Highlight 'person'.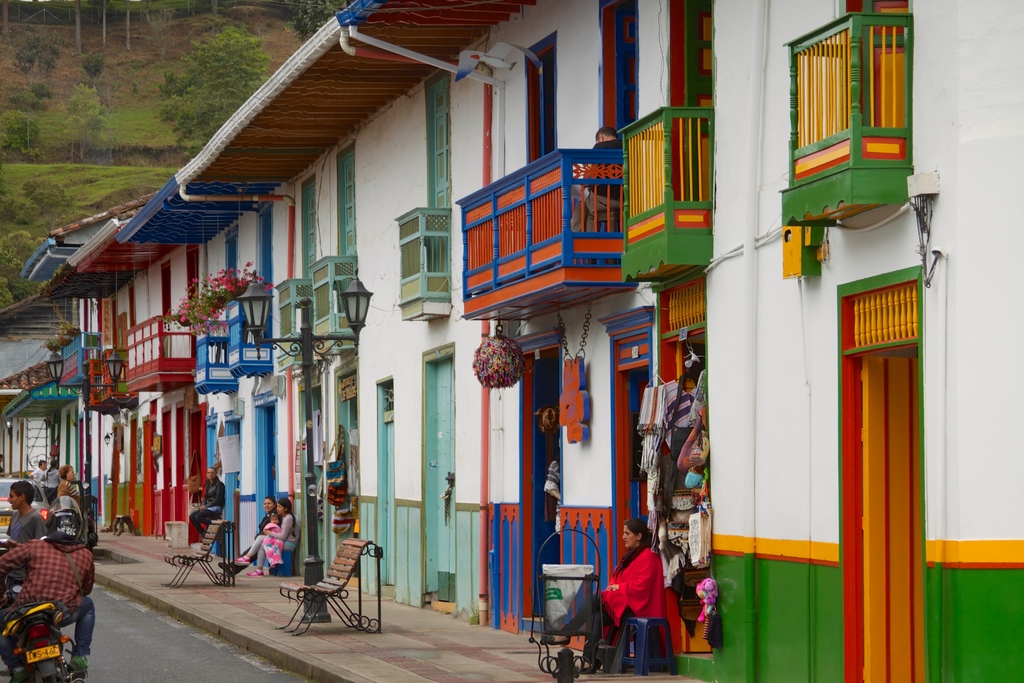
Highlighted region: (570, 125, 624, 231).
